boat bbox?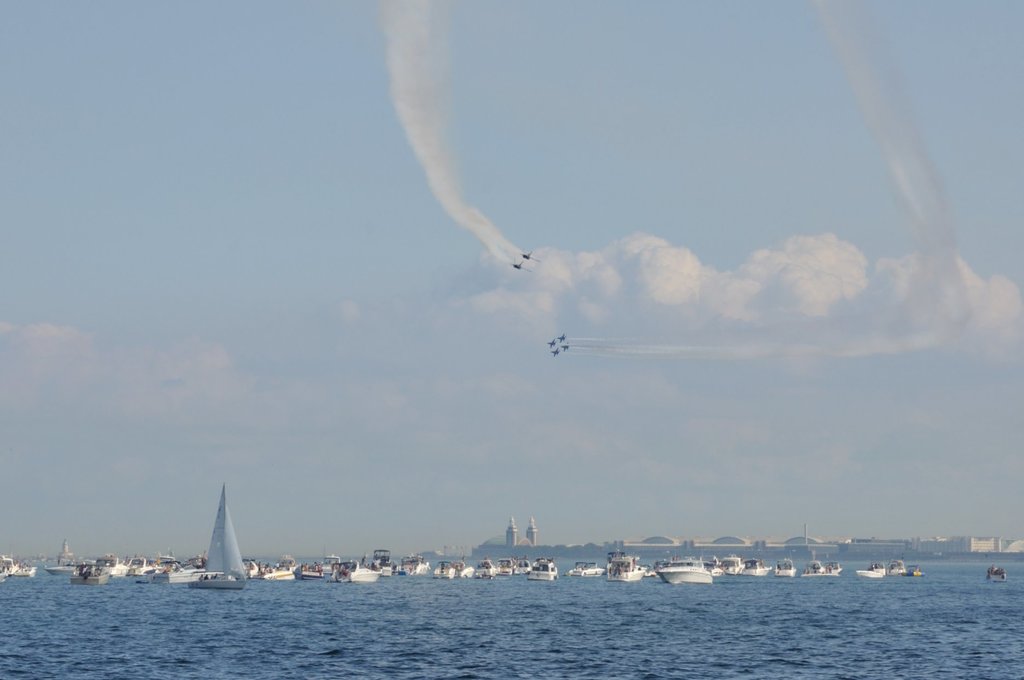
BBox(328, 557, 384, 585)
